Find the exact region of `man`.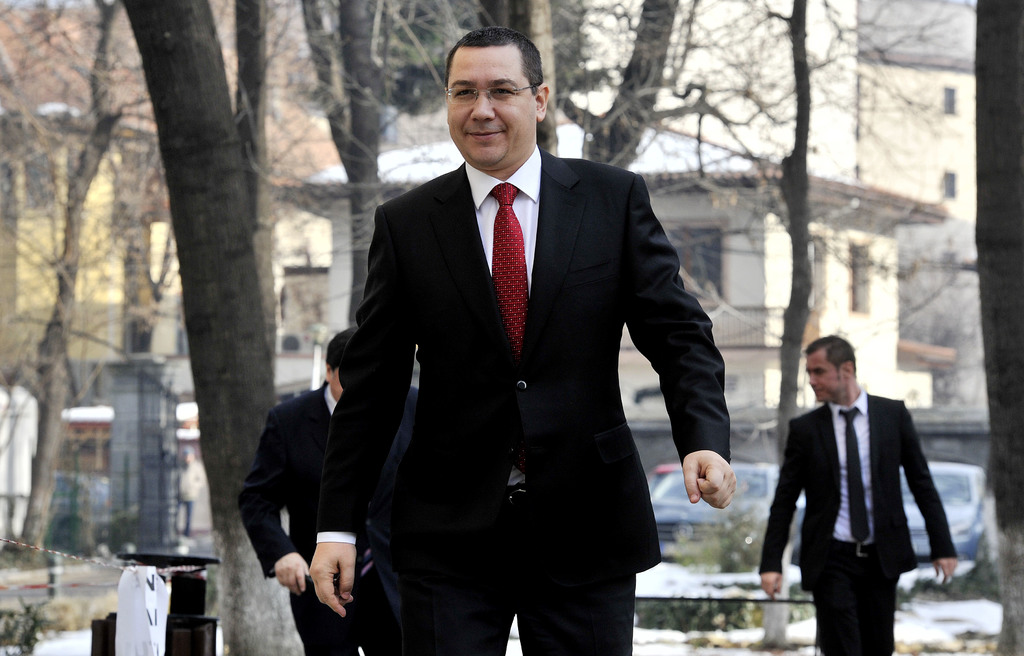
Exact region: (x1=768, y1=326, x2=972, y2=650).
